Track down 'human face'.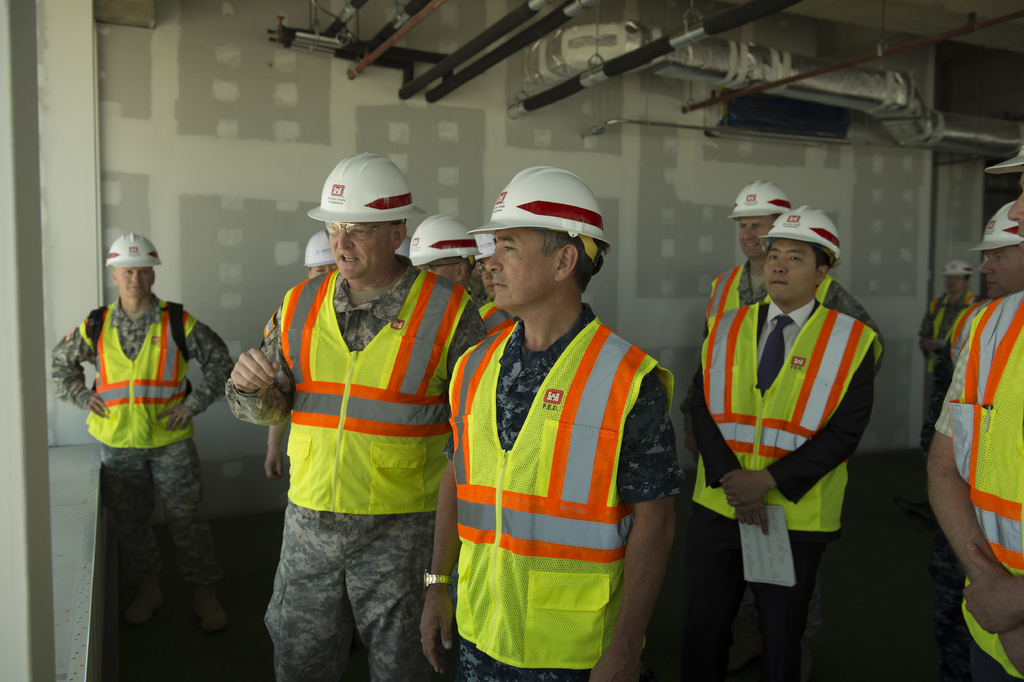
Tracked to (x1=307, y1=262, x2=333, y2=275).
